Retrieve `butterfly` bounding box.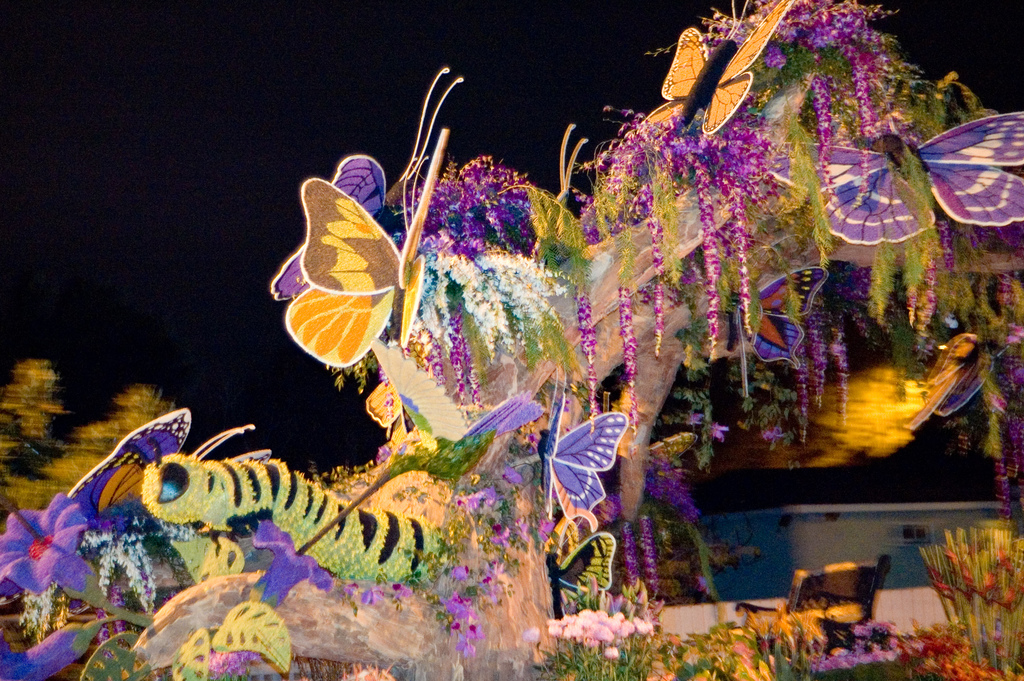
Bounding box: box=[364, 374, 407, 429].
